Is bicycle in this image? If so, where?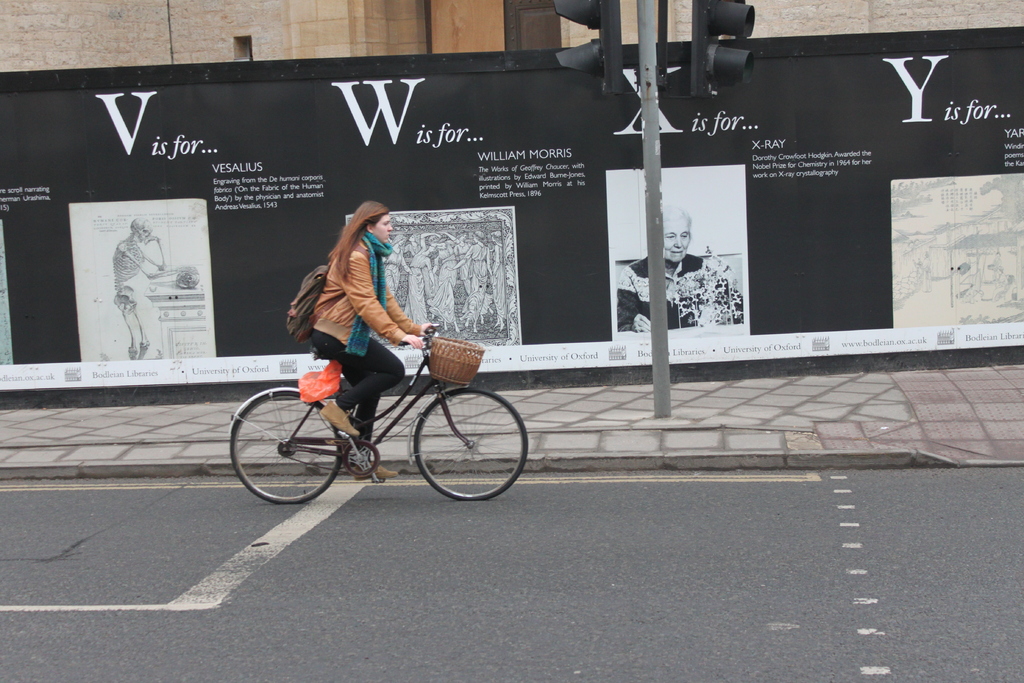
Yes, at box=[225, 324, 543, 507].
